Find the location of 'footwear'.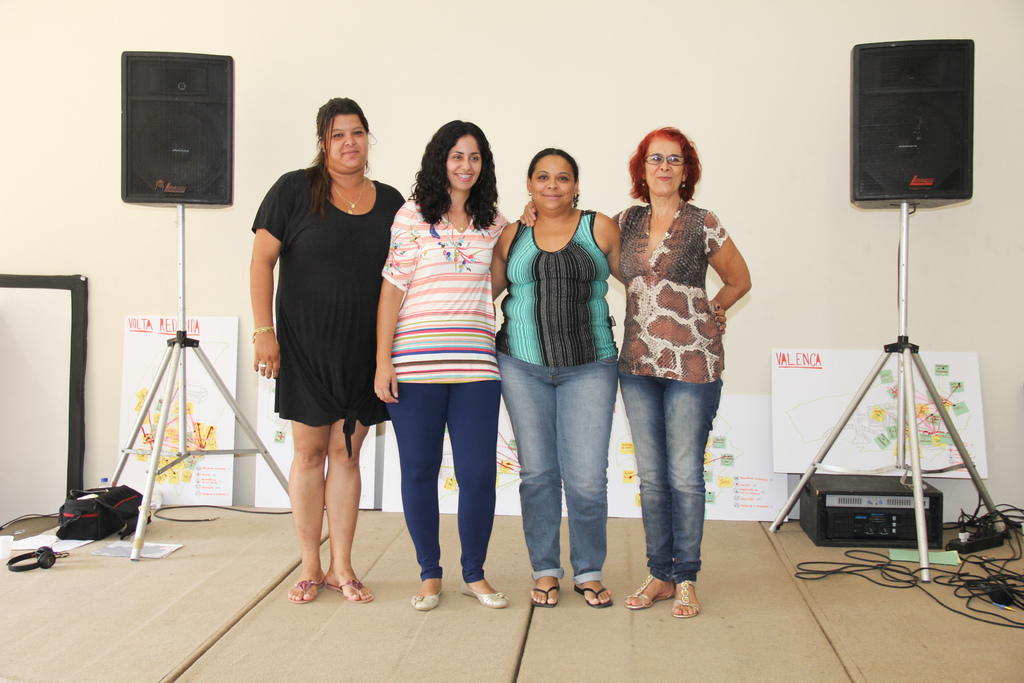
Location: {"left": 284, "top": 574, "right": 325, "bottom": 600}.
